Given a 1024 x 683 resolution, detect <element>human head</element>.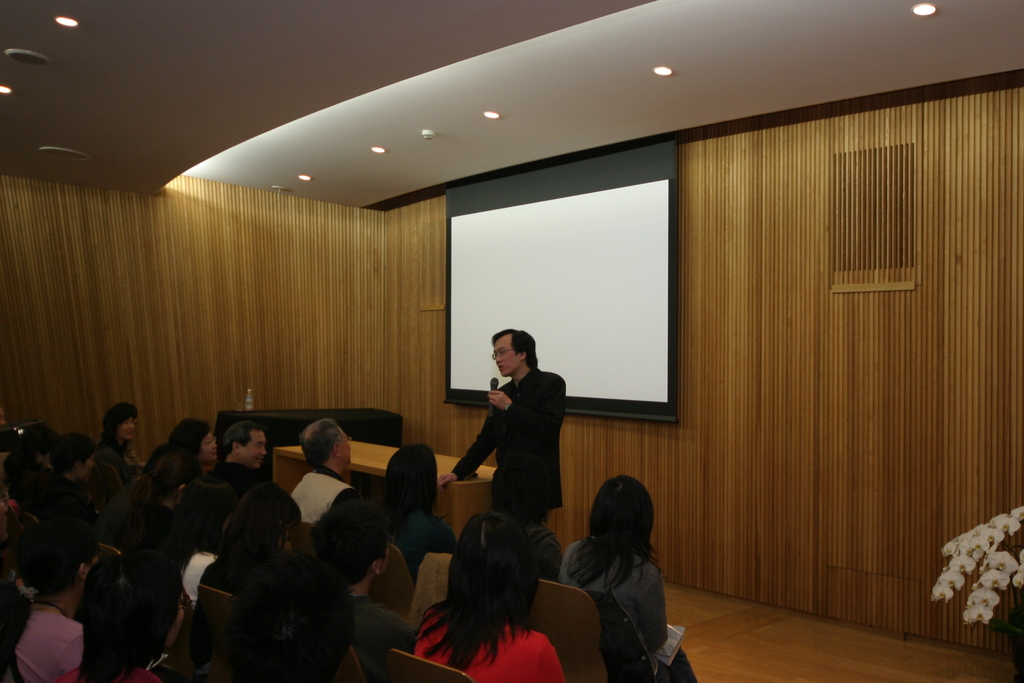
[174, 473, 225, 524].
